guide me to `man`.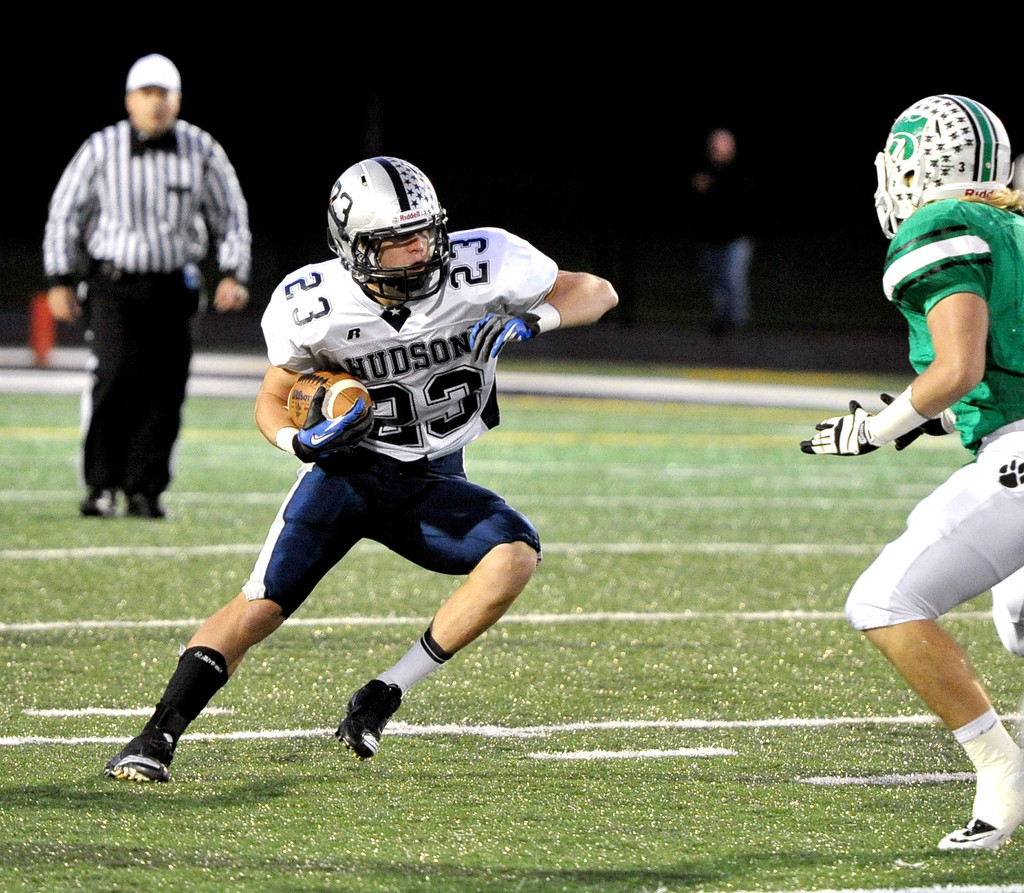
Guidance: BBox(38, 54, 243, 533).
